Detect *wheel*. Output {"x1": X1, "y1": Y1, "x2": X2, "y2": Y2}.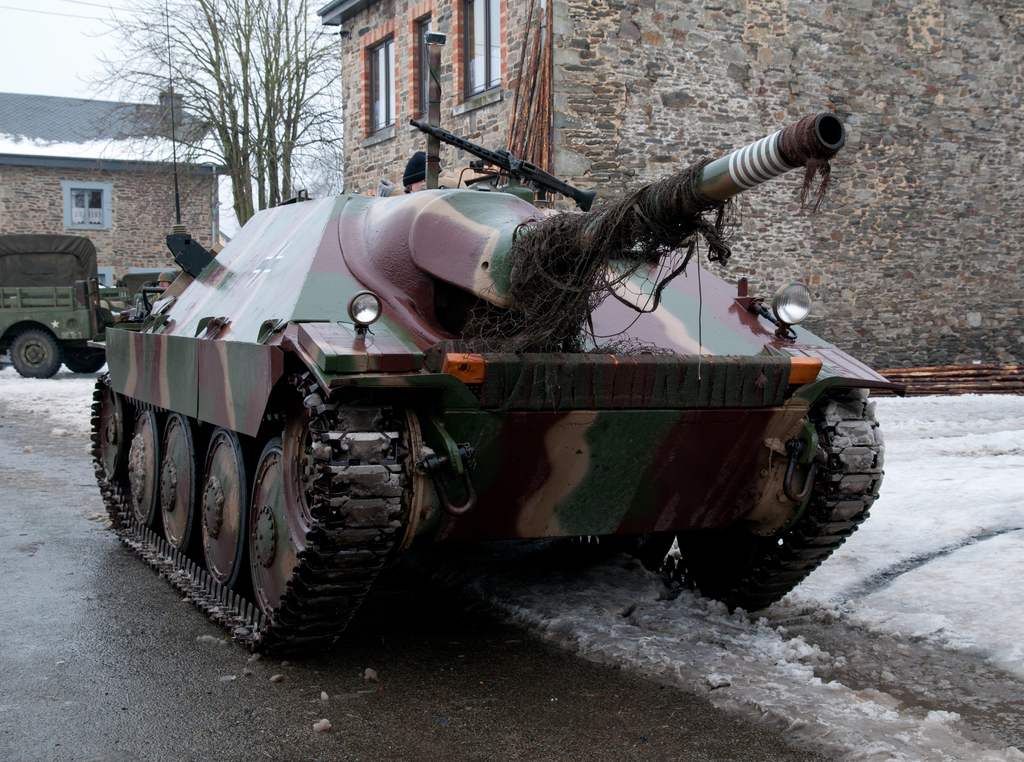
{"x1": 5, "y1": 327, "x2": 58, "y2": 380}.
